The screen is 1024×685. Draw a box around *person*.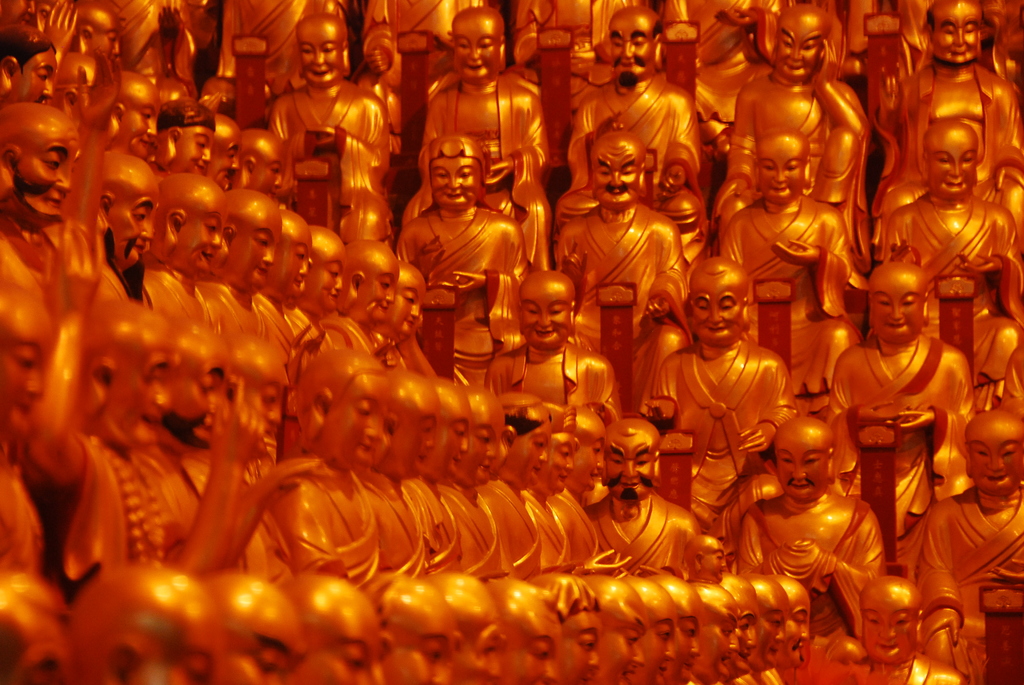
Rect(152, 92, 218, 184).
